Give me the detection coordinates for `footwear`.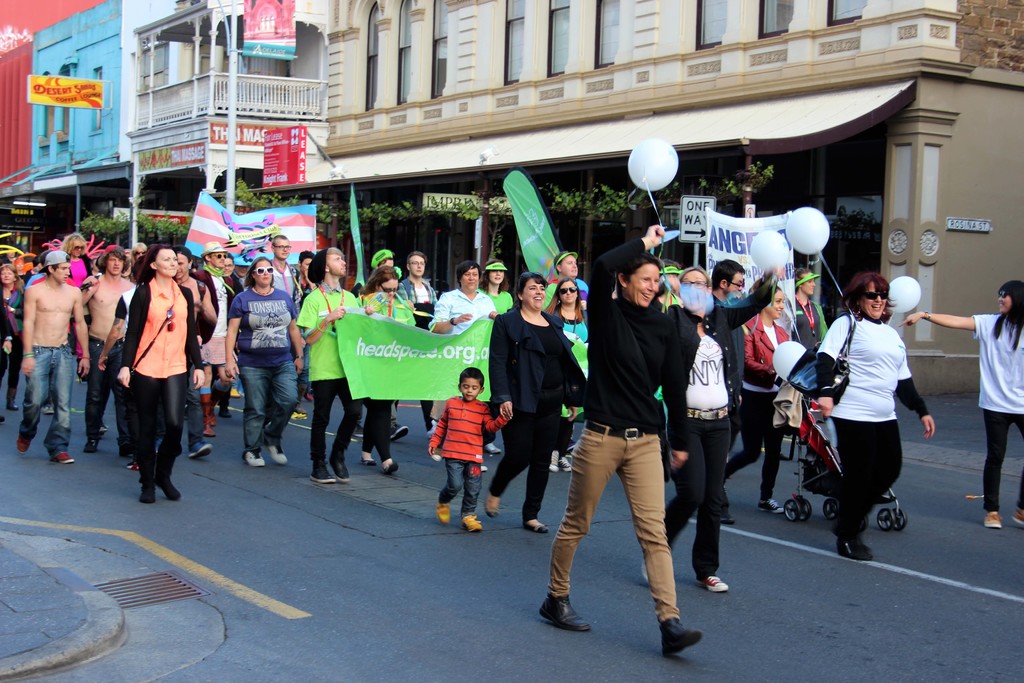
locate(705, 572, 730, 596).
